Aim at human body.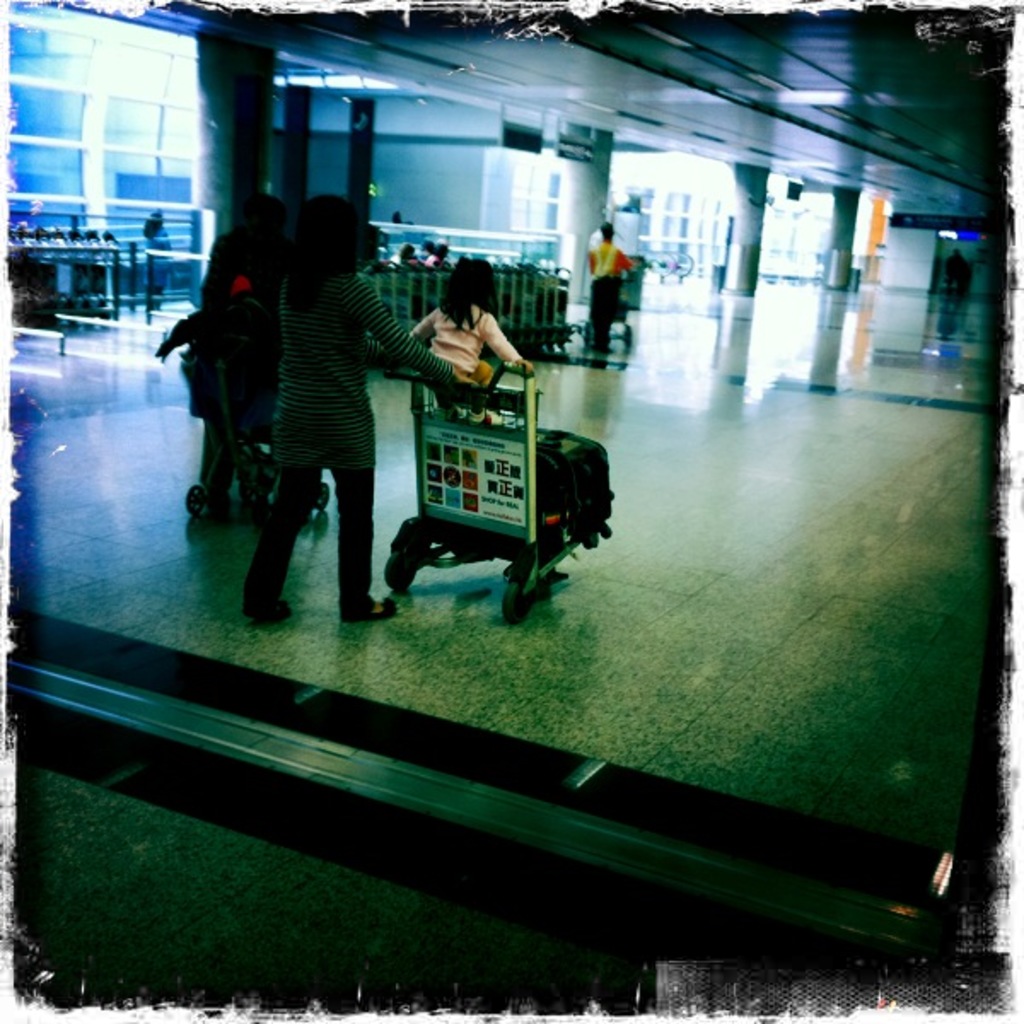
Aimed at (410,299,539,387).
